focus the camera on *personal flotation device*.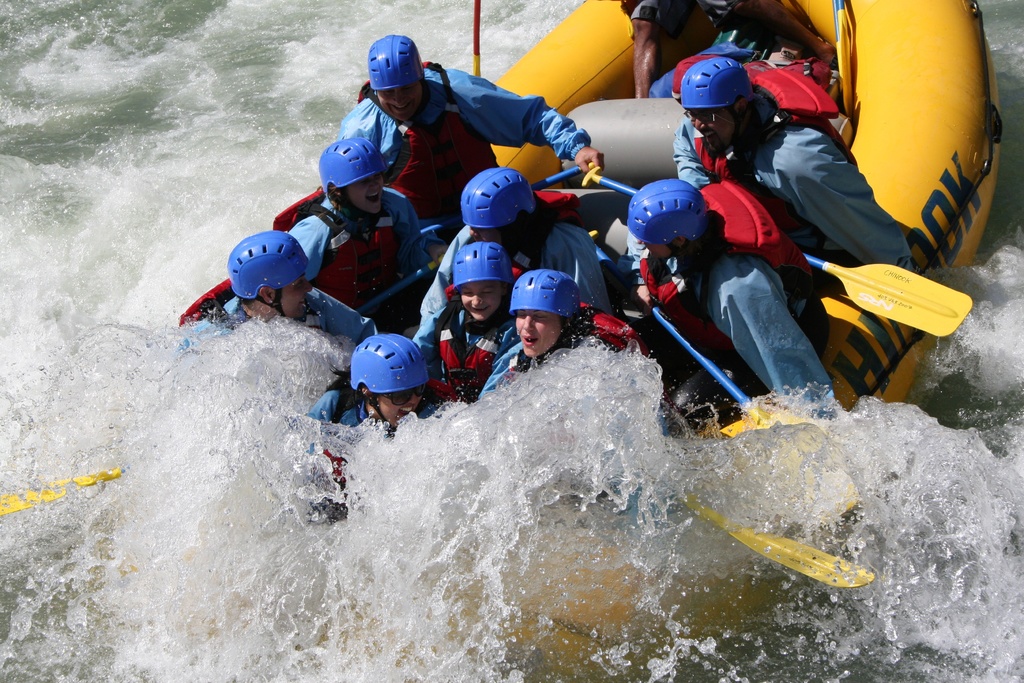
Focus region: select_region(164, 274, 332, 394).
